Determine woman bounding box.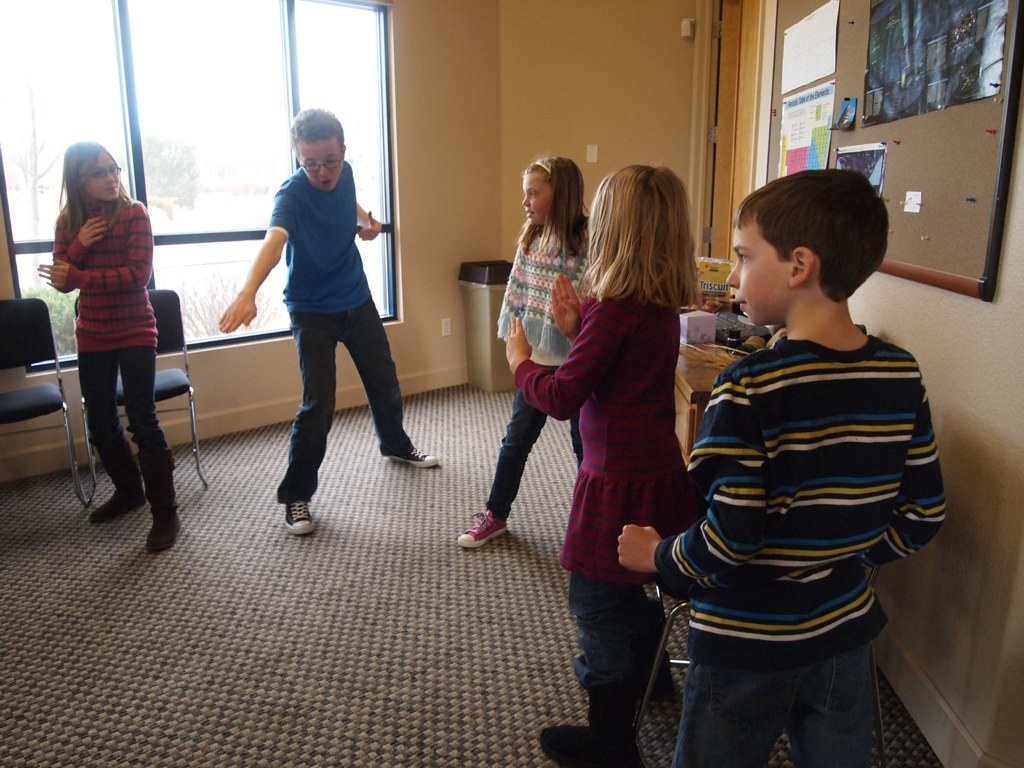
Determined: bbox(41, 134, 180, 549).
